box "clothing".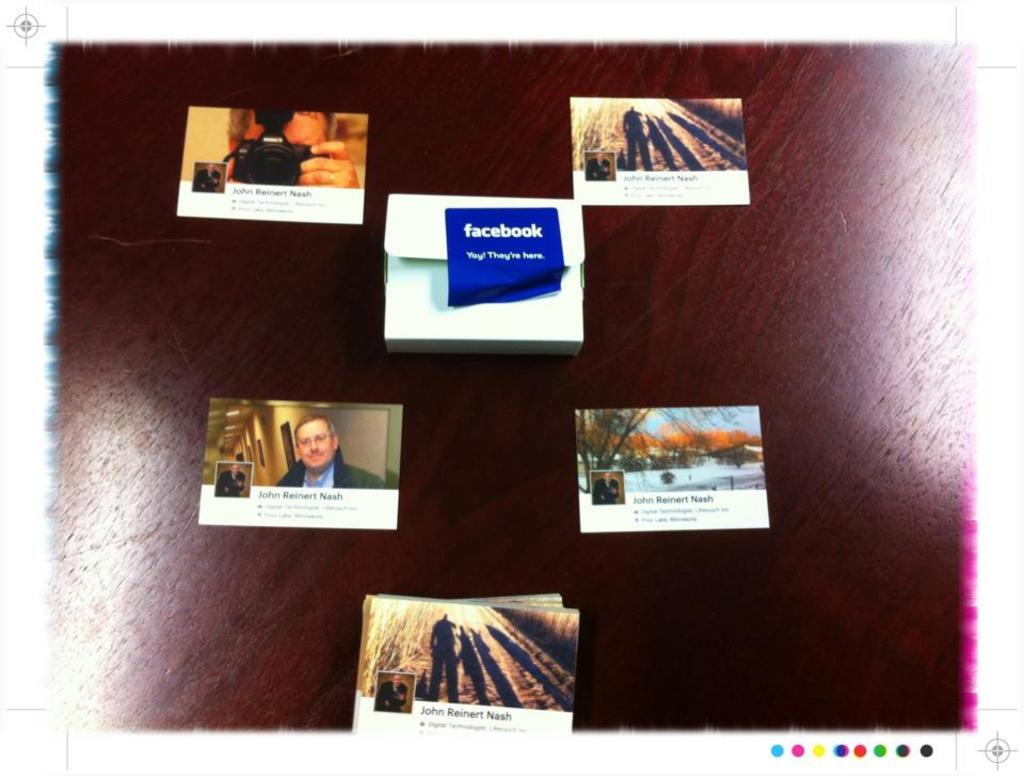
box=[594, 476, 628, 510].
